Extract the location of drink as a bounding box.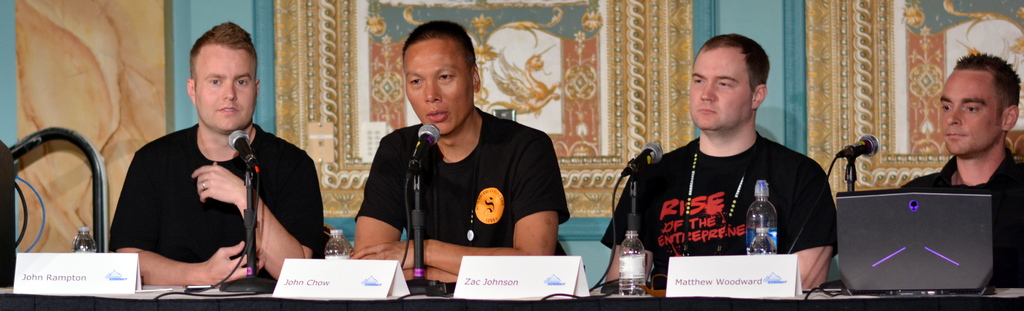
72 224 99 255.
